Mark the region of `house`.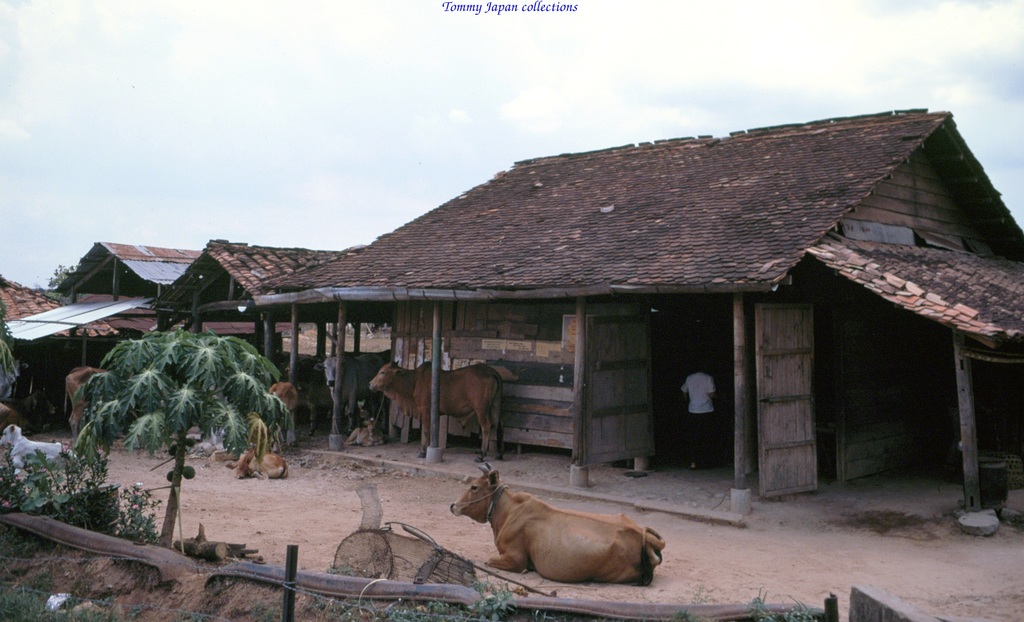
Region: bbox=[58, 240, 193, 402].
